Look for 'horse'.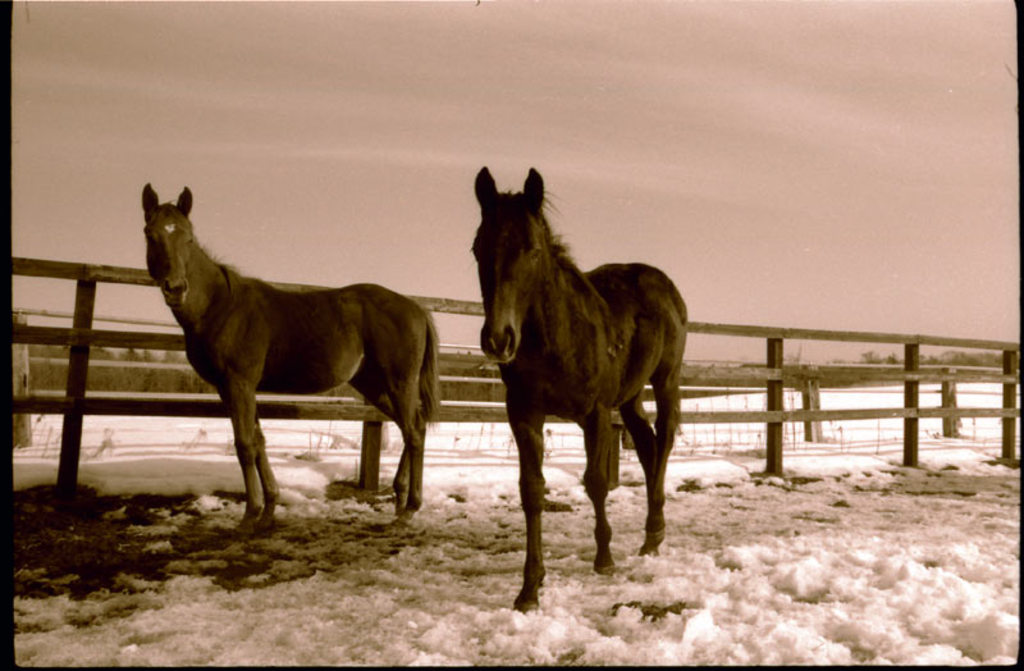
Found: (466,165,692,615).
